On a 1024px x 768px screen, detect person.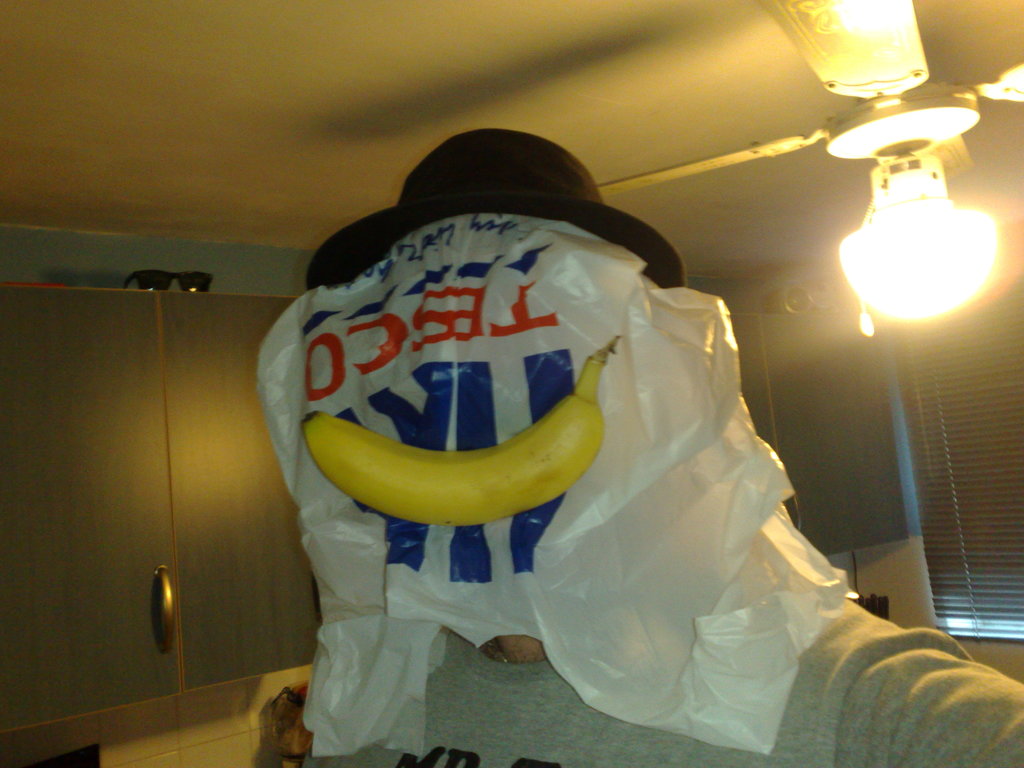
(left=258, top=128, right=1023, bottom=767).
